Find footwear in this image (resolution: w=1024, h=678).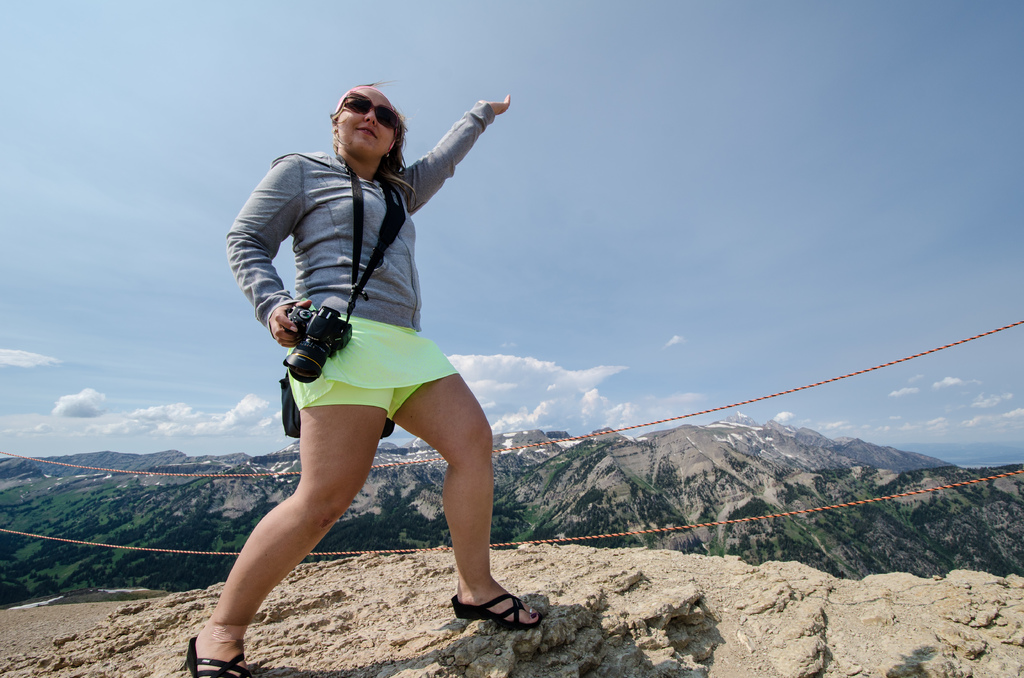
[444,586,540,626].
